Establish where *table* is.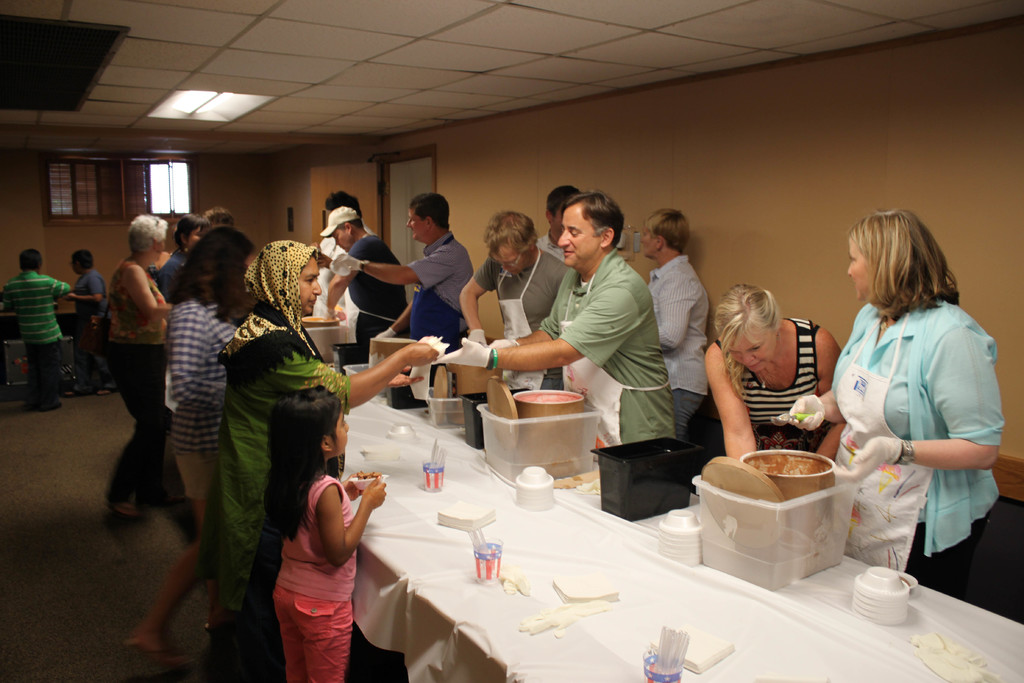
Established at 178:374:1023:682.
